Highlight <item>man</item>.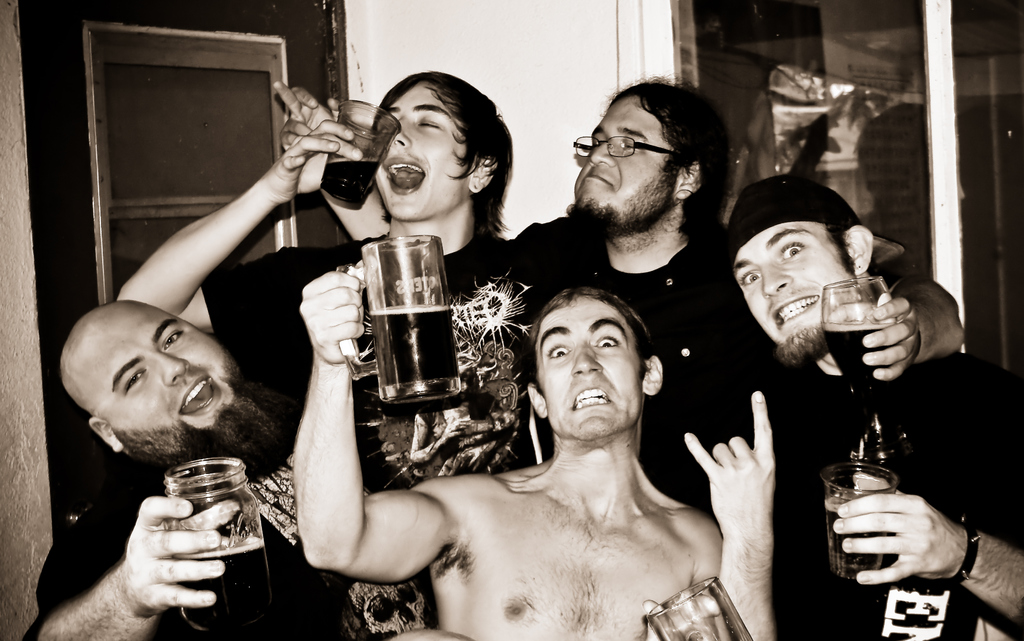
Highlighted region: 108, 65, 554, 640.
